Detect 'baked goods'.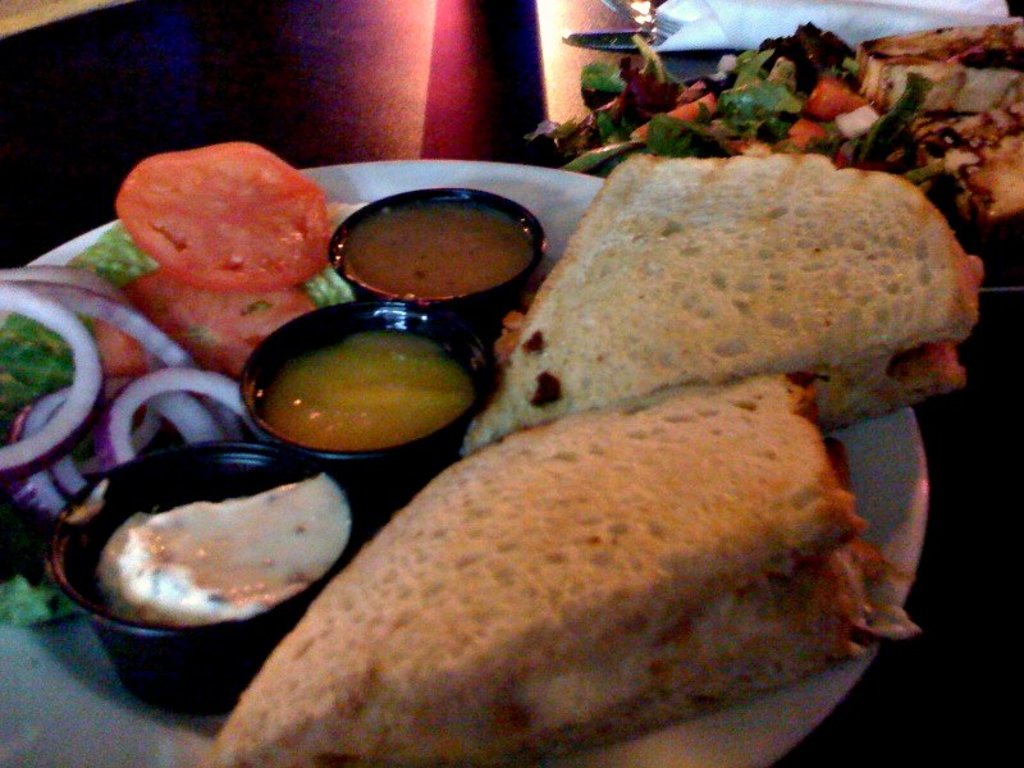
Detected at BBox(460, 151, 982, 451).
